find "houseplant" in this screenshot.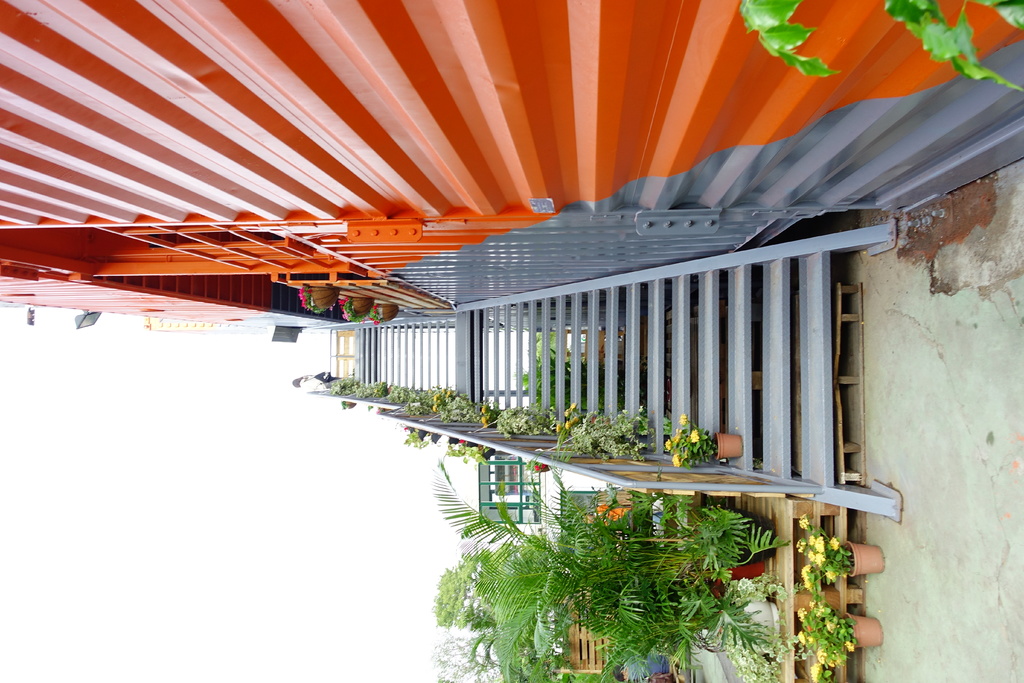
The bounding box for "houseplant" is BBox(662, 415, 755, 475).
